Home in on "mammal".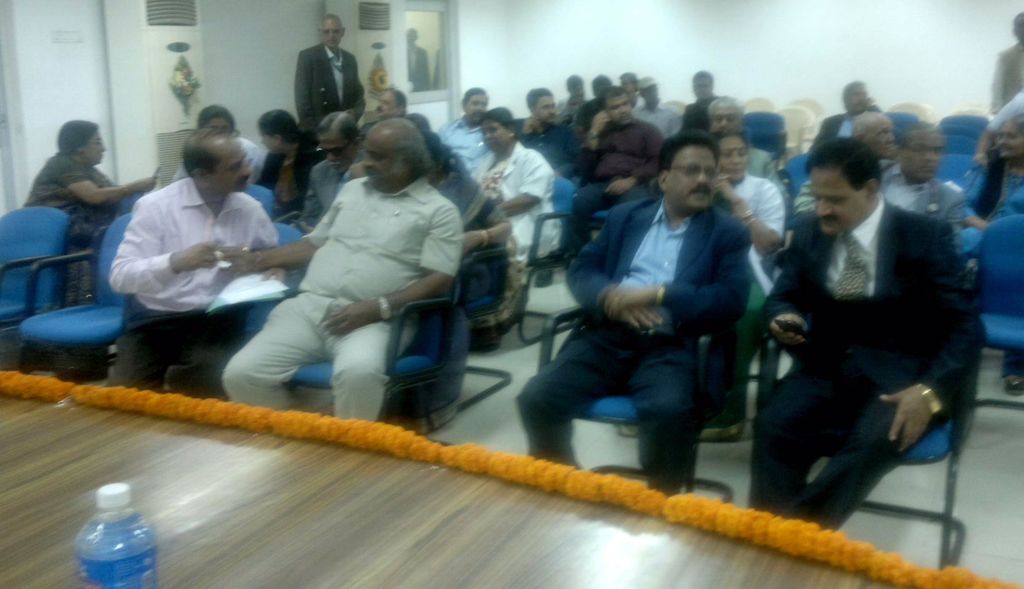
Homed in at 163/108/263/192.
